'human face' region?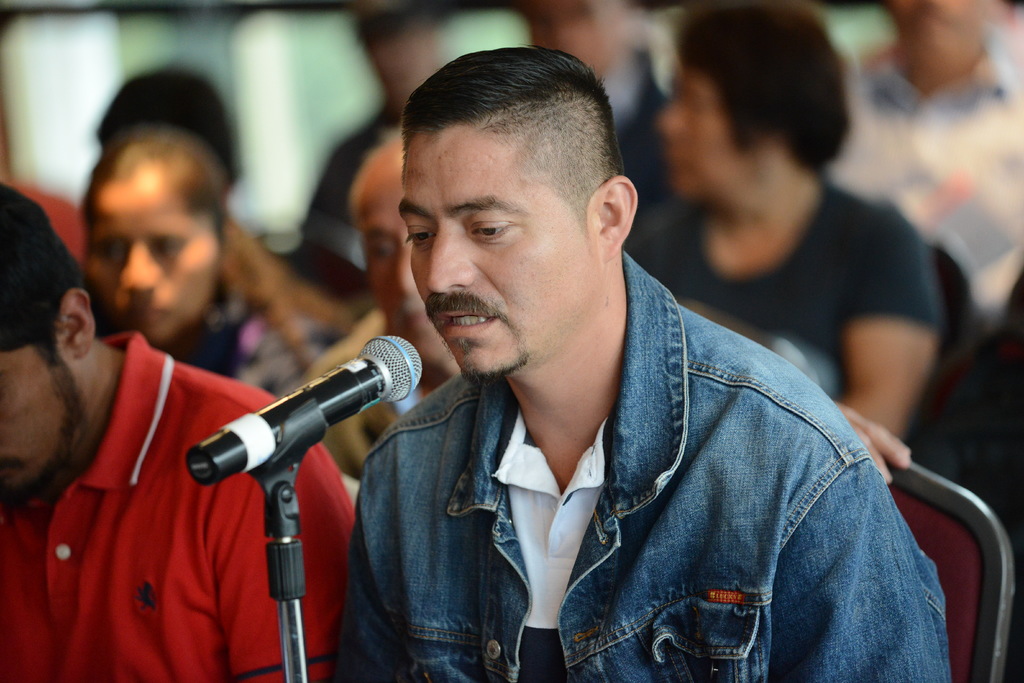
box(659, 66, 739, 197)
